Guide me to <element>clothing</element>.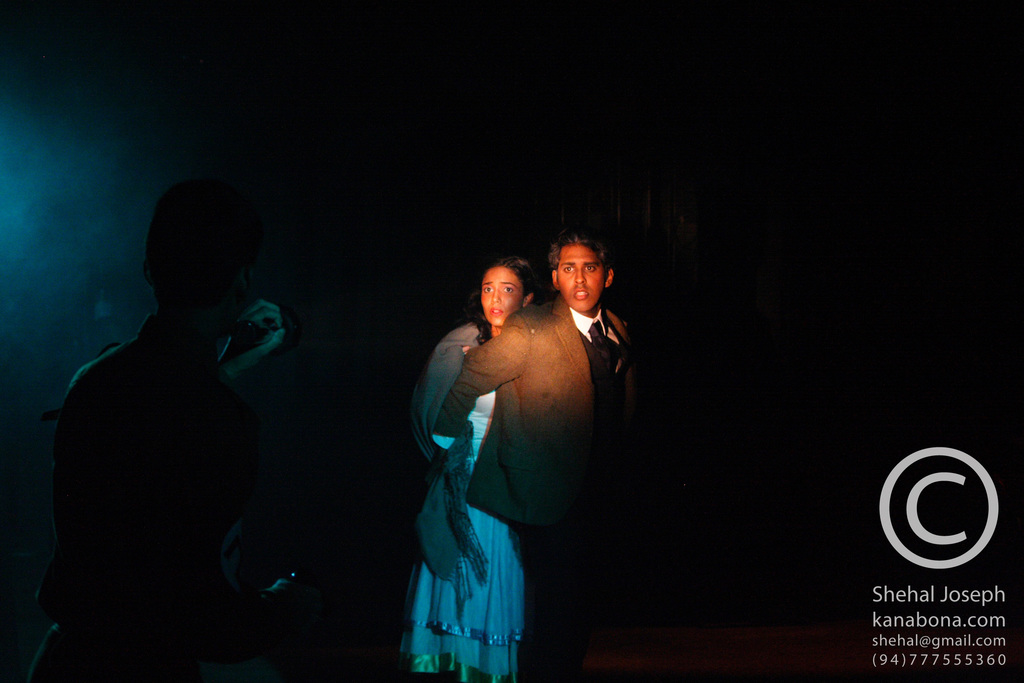
Guidance: select_region(426, 297, 630, 662).
